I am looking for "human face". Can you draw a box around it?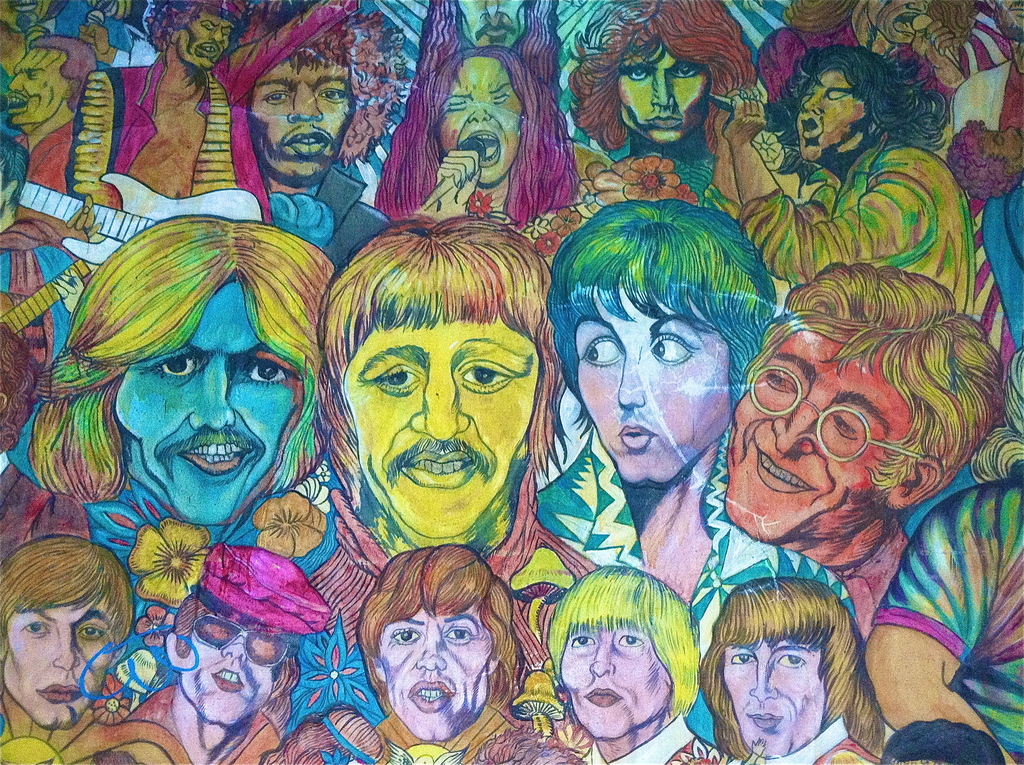
Sure, the bounding box is bbox=(375, 606, 495, 745).
